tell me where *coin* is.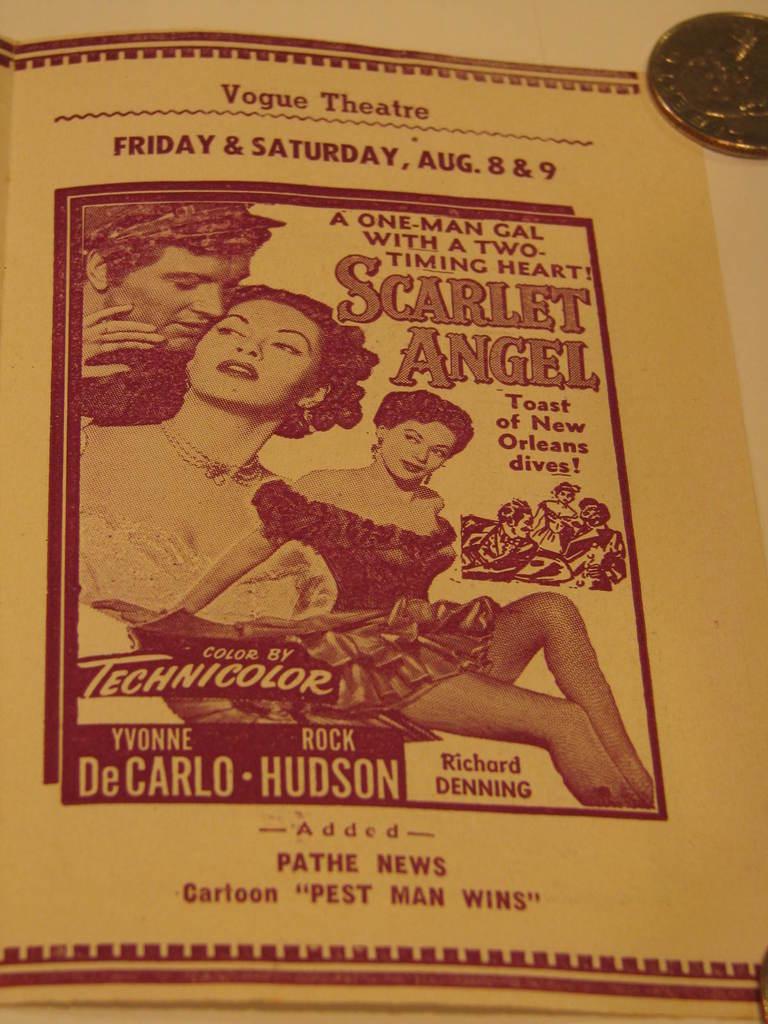
*coin* is at bbox(642, 4, 767, 159).
